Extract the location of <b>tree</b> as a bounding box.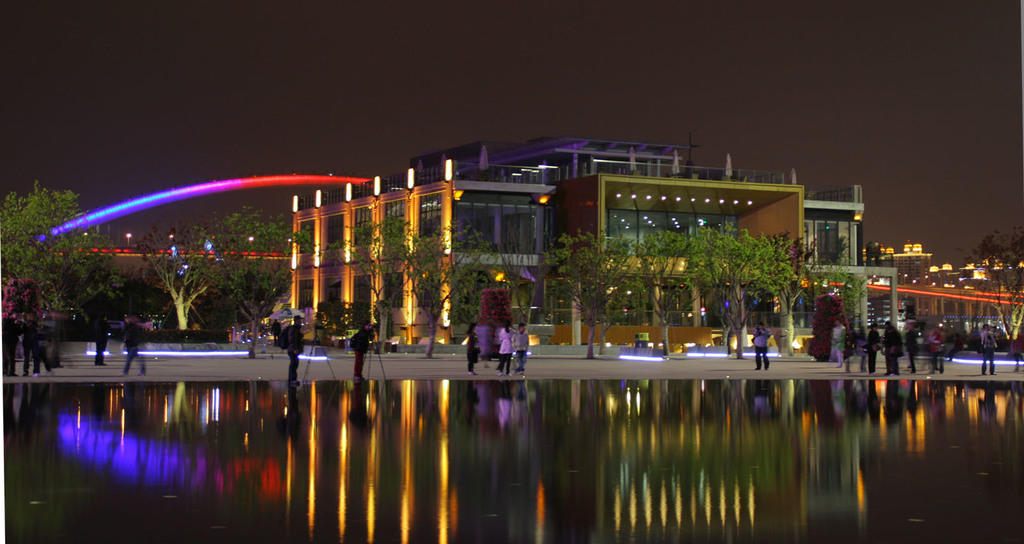
192 206 314 360.
